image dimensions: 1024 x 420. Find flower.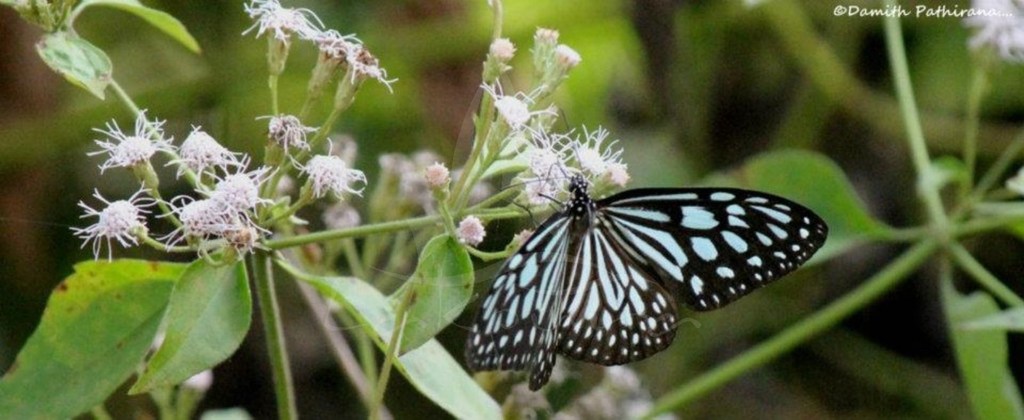
287:143:366:205.
